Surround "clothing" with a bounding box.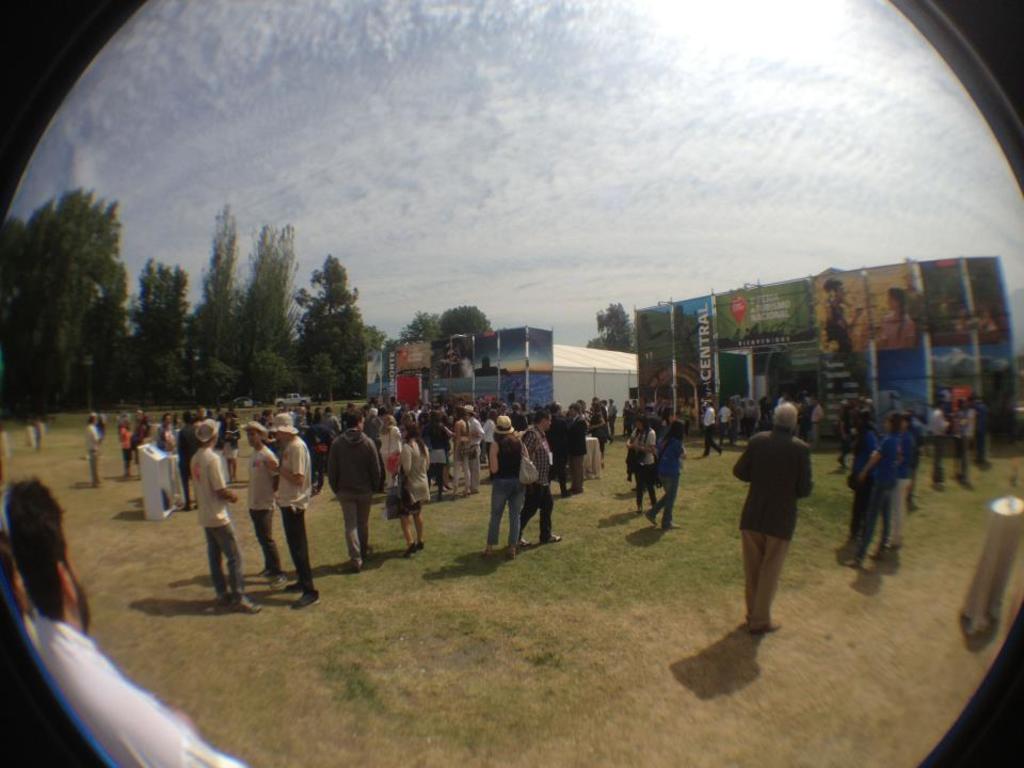
[78,423,116,485].
